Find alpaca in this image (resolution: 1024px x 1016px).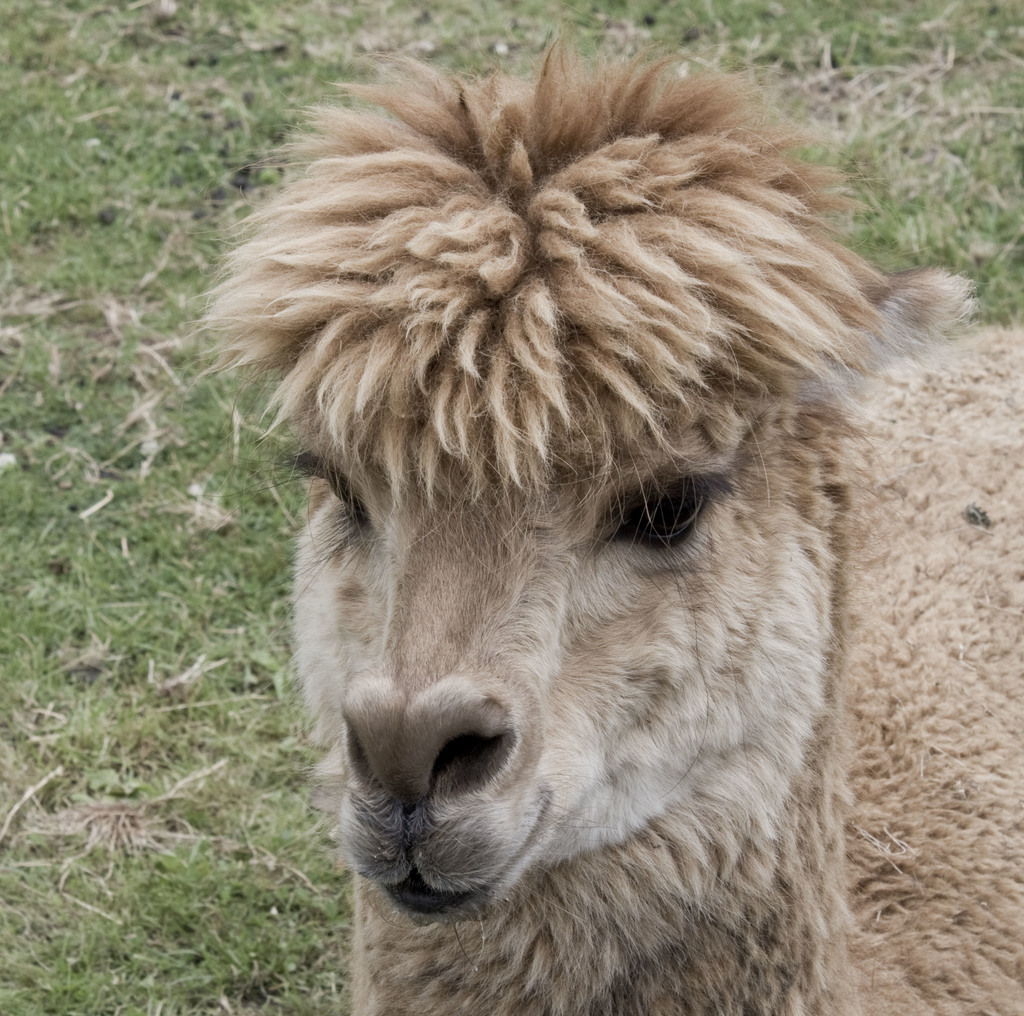
locate(180, 14, 1023, 1015).
